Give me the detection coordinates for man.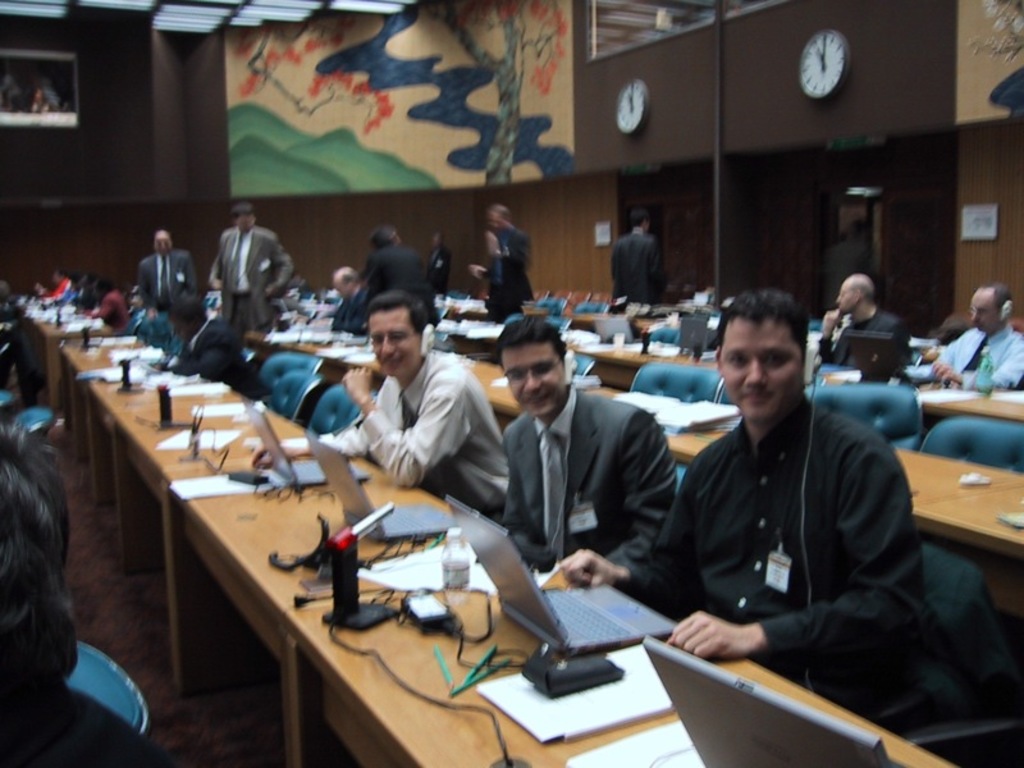
0/428/175/767.
